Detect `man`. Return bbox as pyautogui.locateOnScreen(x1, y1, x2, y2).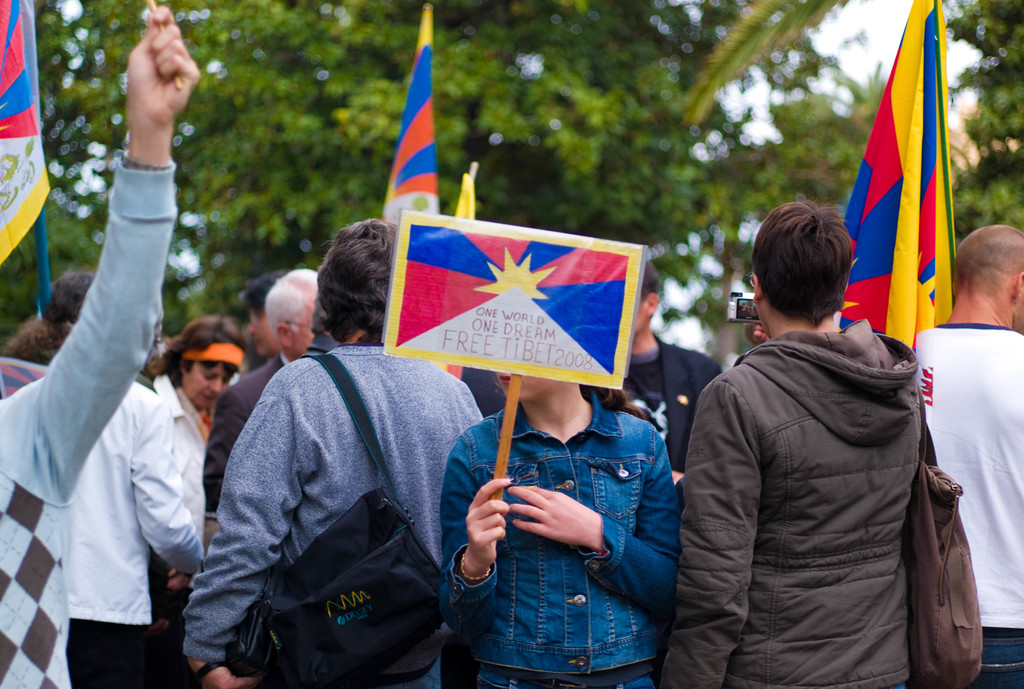
pyautogui.locateOnScreen(910, 225, 1023, 688).
